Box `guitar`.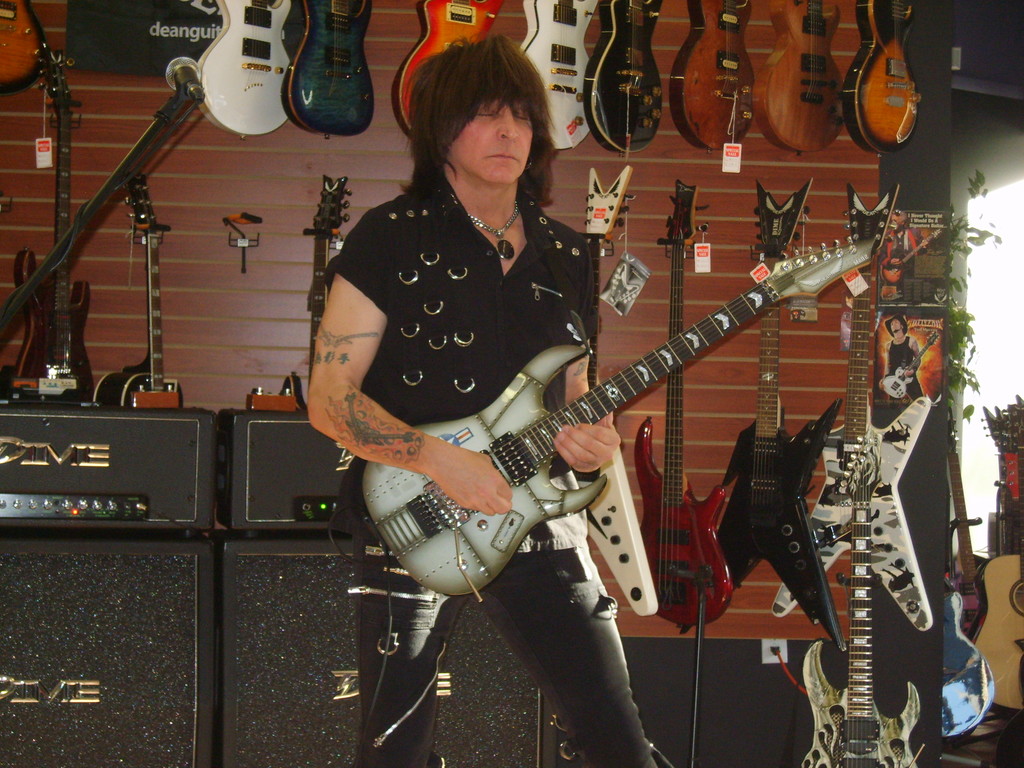
<box>276,0,372,145</box>.
